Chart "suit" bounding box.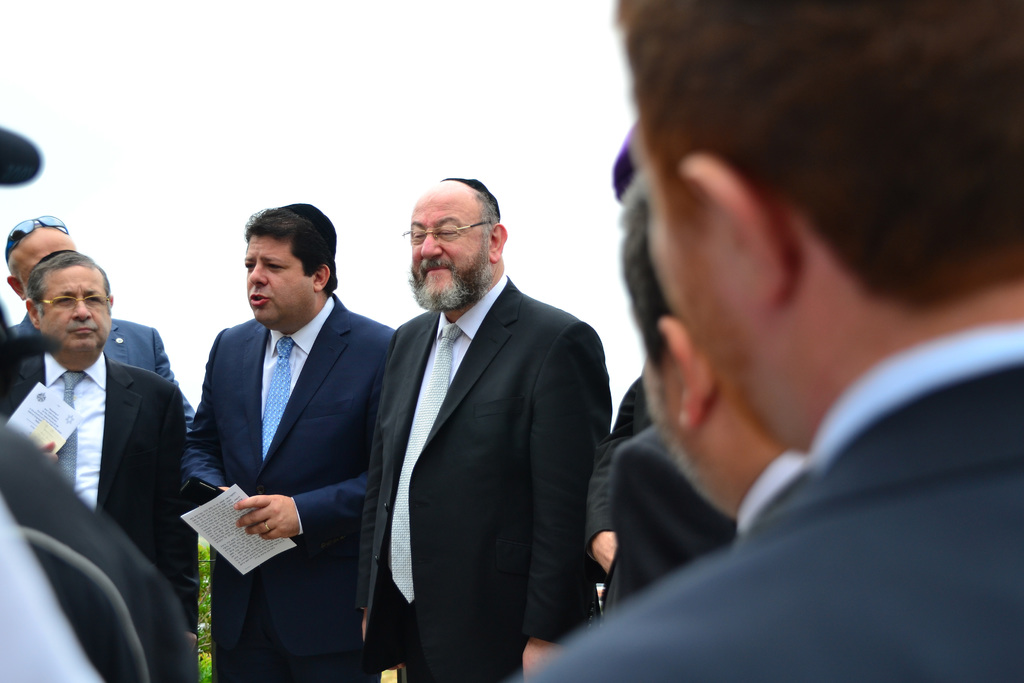
Charted: 176:216:382:670.
